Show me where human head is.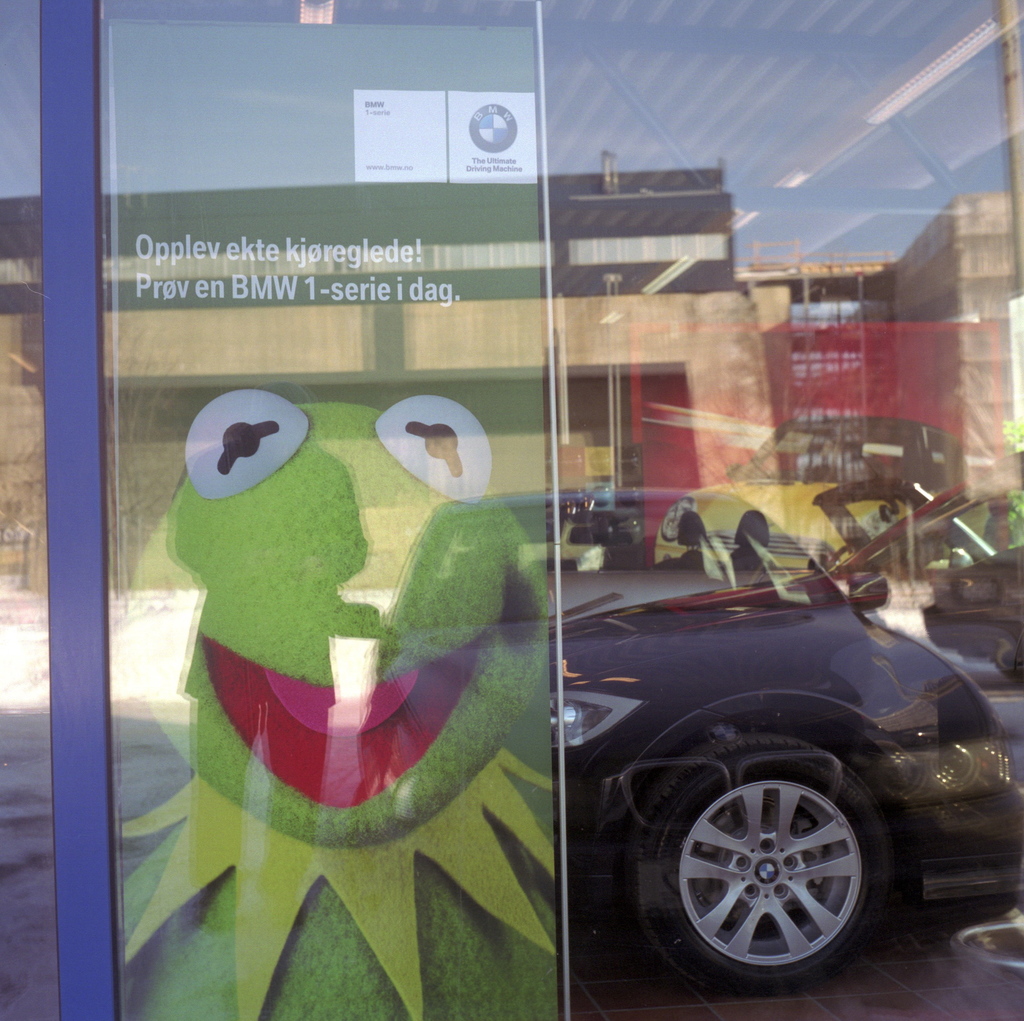
human head is at 737, 511, 767, 546.
